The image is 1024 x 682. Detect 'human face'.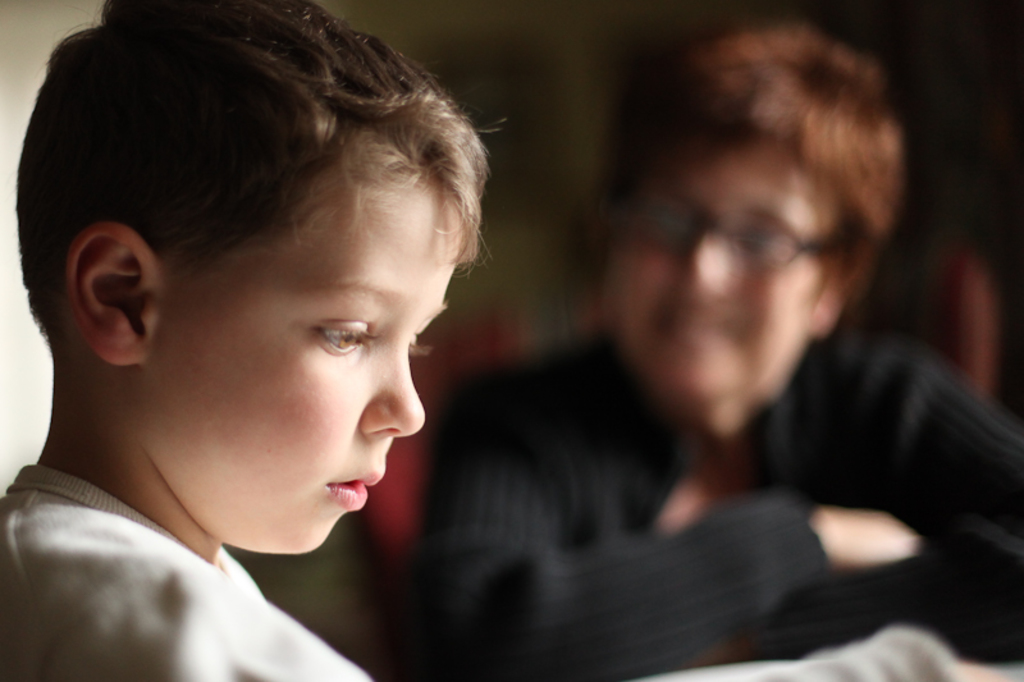
Detection: rect(155, 173, 462, 554).
